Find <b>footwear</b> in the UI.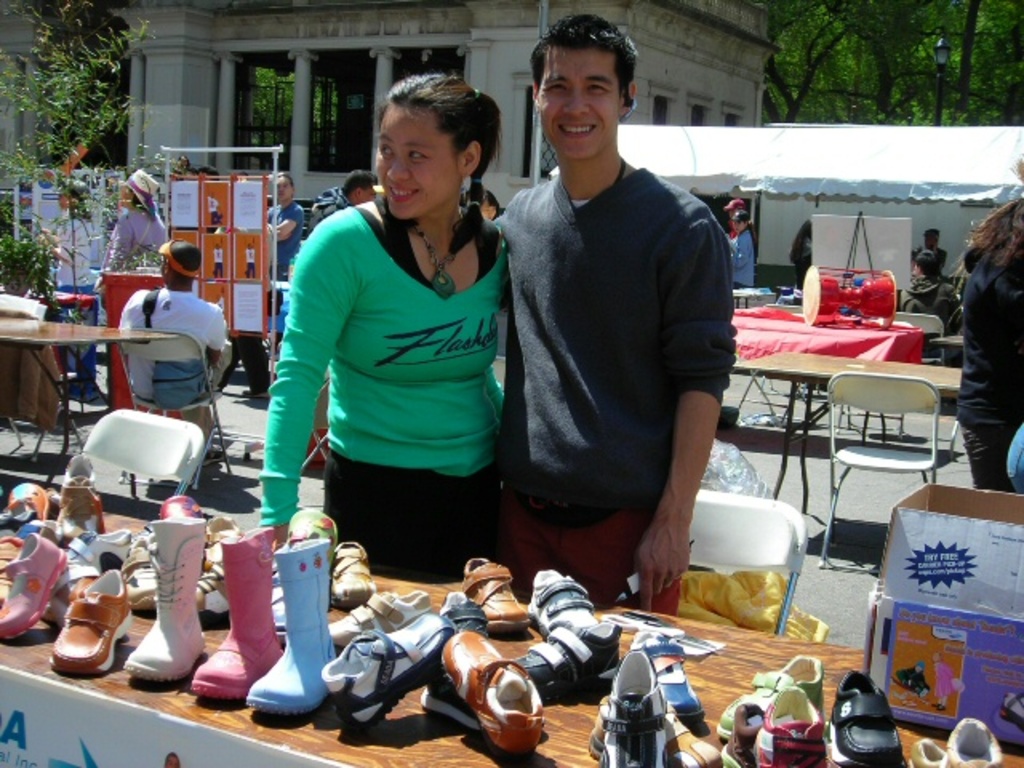
UI element at pyautogui.locateOnScreen(904, 734, 962, 766).
